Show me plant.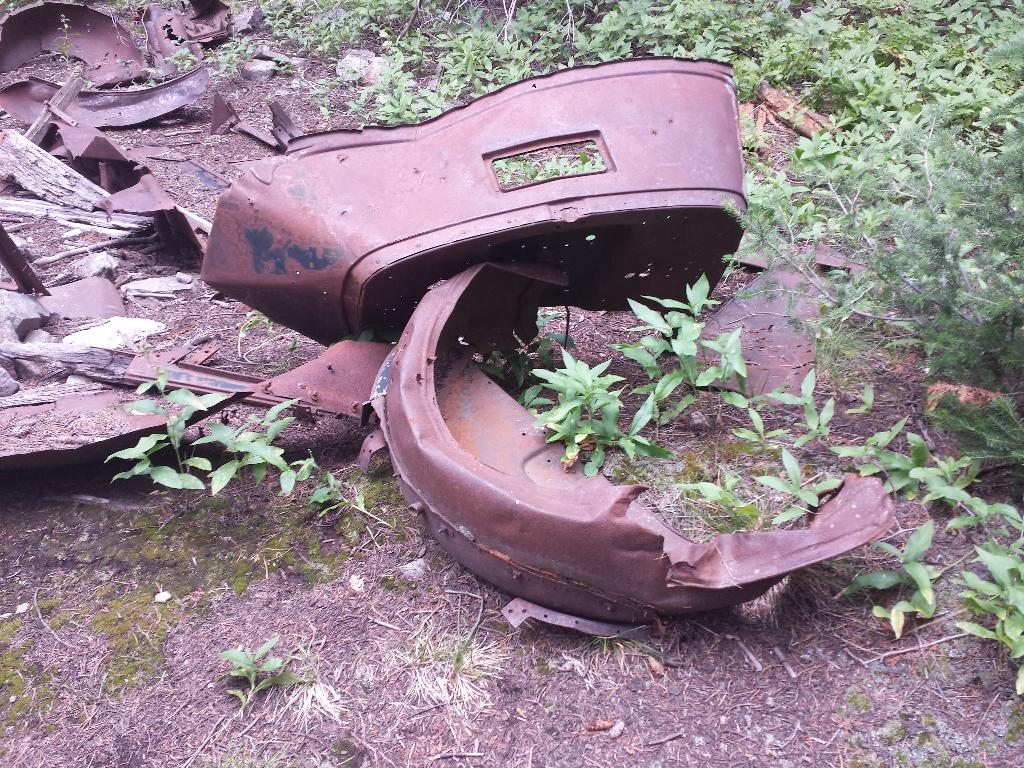
plant is here: bbox=(692, 0, 718, 62).
